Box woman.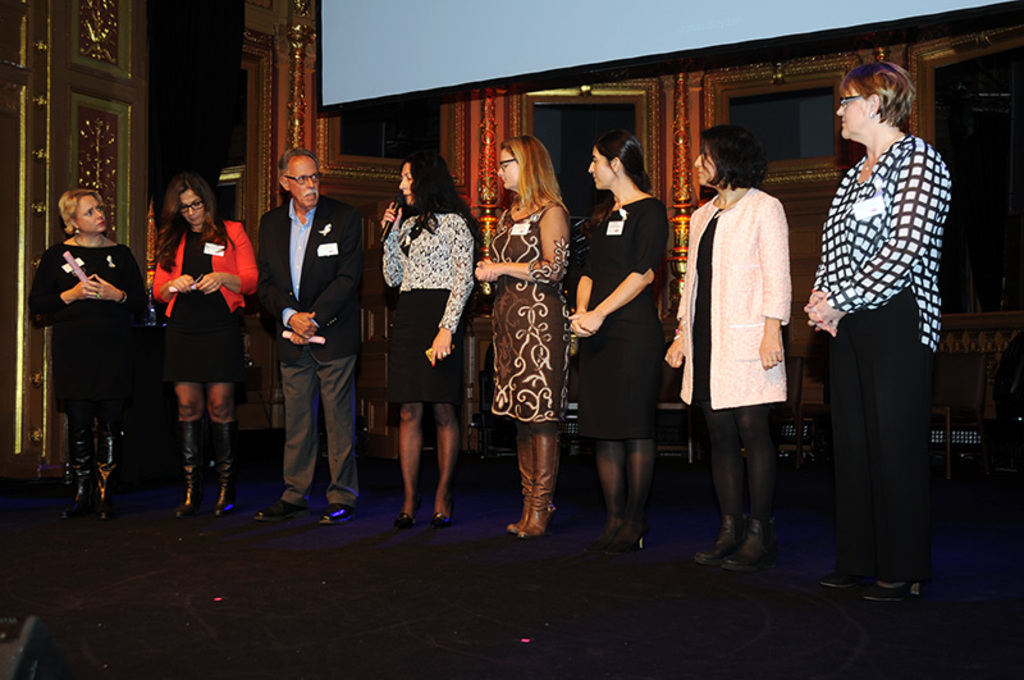
<box>477,134,571,542</box>.
